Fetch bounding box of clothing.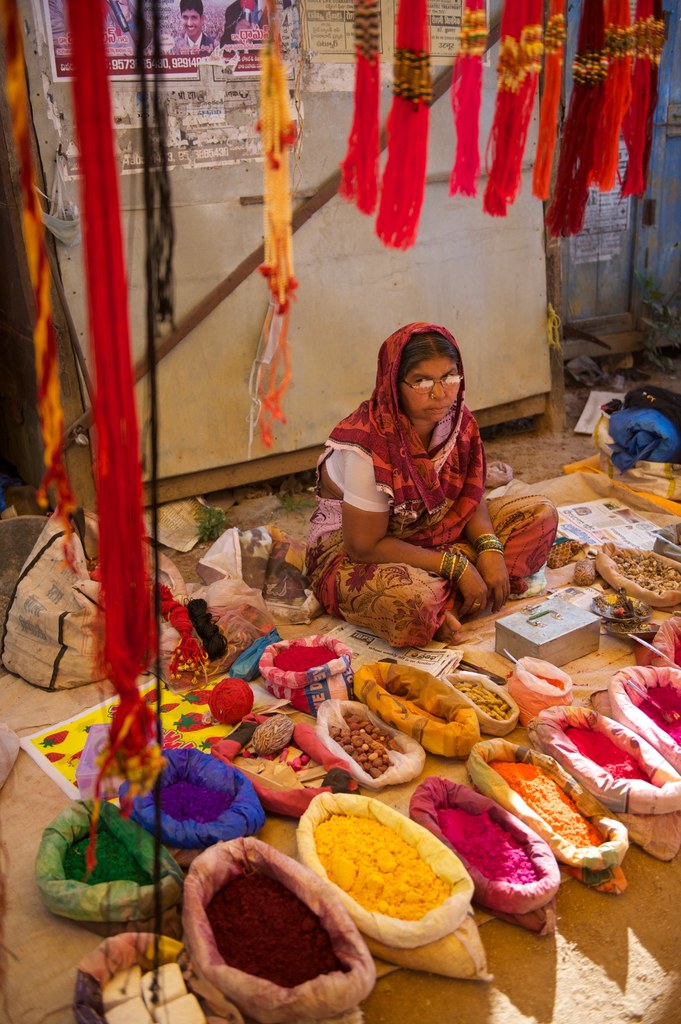
Bbox: 327 340 554 655.
